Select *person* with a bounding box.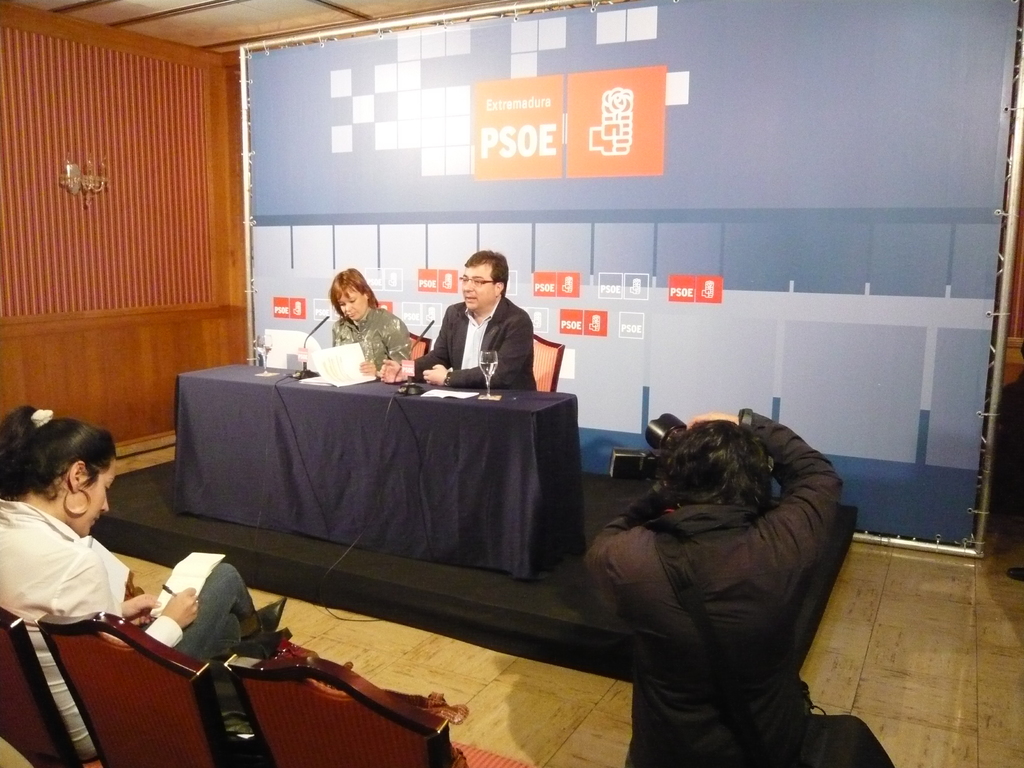
421 243 555 425.
